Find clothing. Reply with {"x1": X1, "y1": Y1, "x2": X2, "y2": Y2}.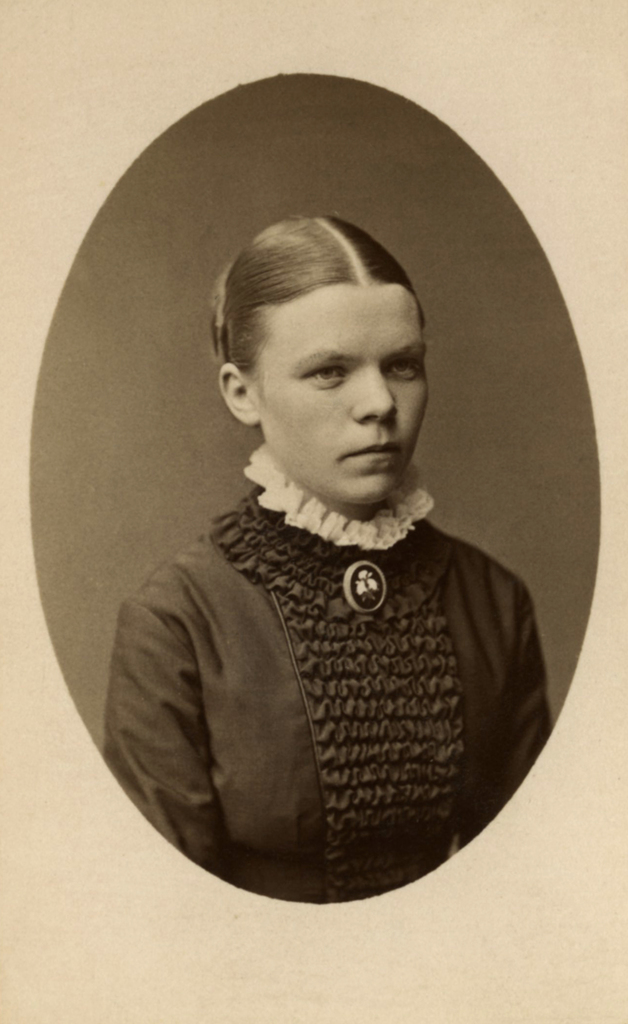
{"x1": 90, "y1": 453, "x2": 584, "y2": 895}.
